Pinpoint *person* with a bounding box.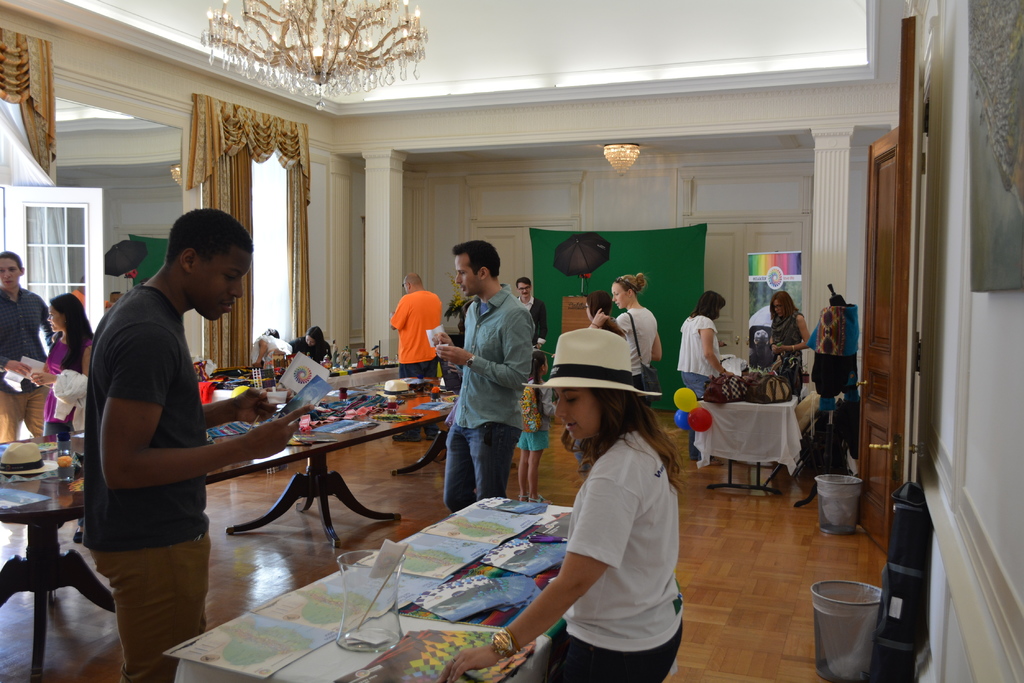
Rect(433, 240, 538, 515).
